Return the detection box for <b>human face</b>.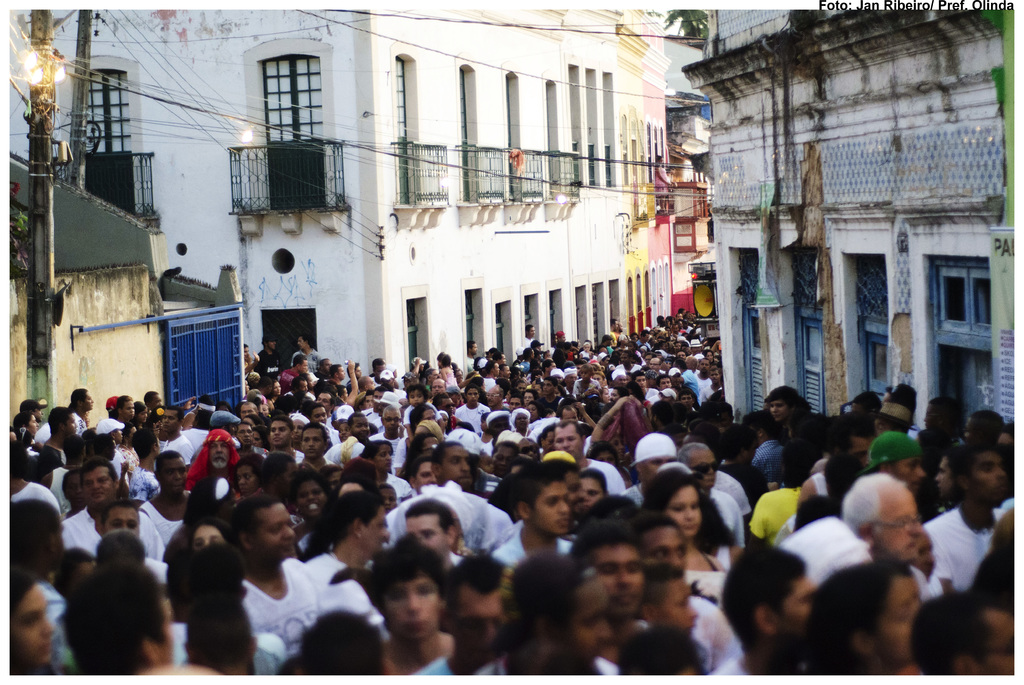
(493,443,514,469).
